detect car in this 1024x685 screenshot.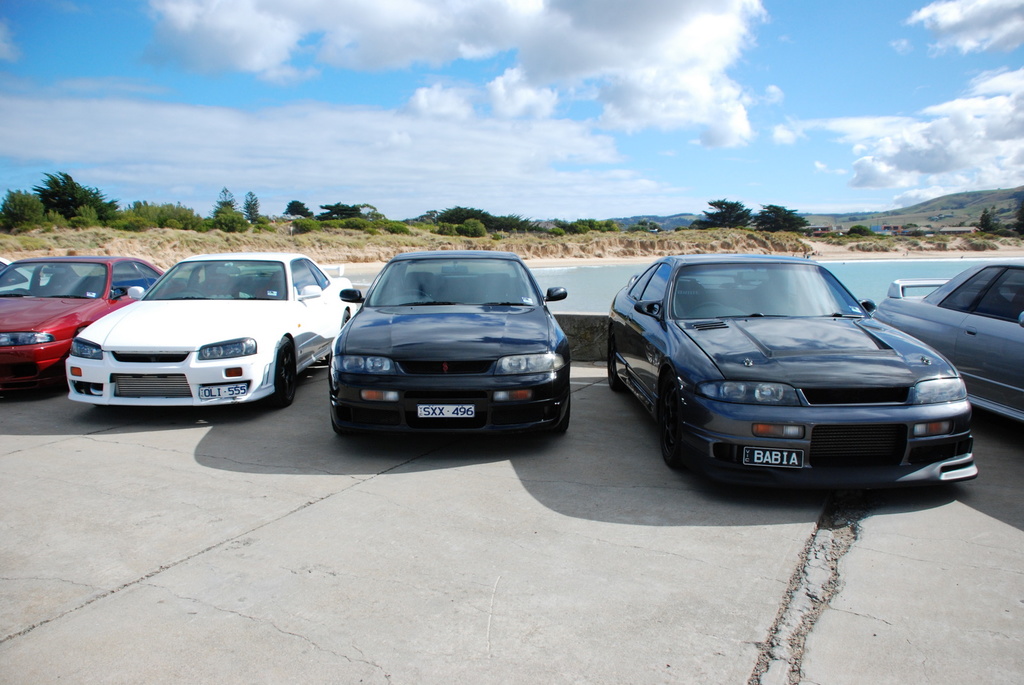
Detection: (0,253,166,386).
